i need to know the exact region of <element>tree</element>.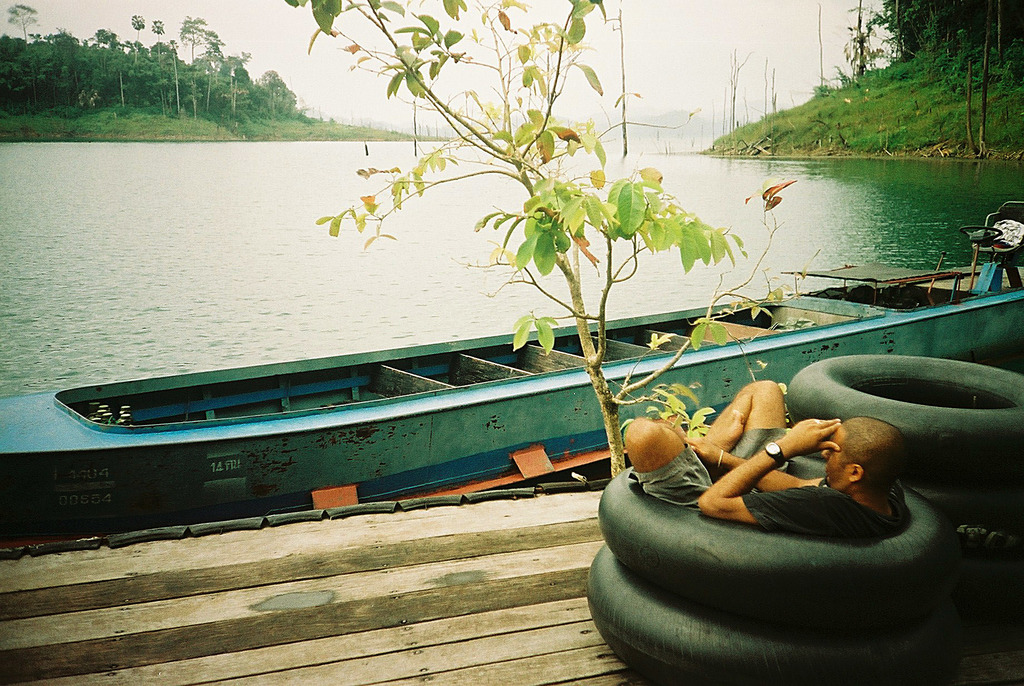
Region: Rect(836, 1, 1023, 95).
